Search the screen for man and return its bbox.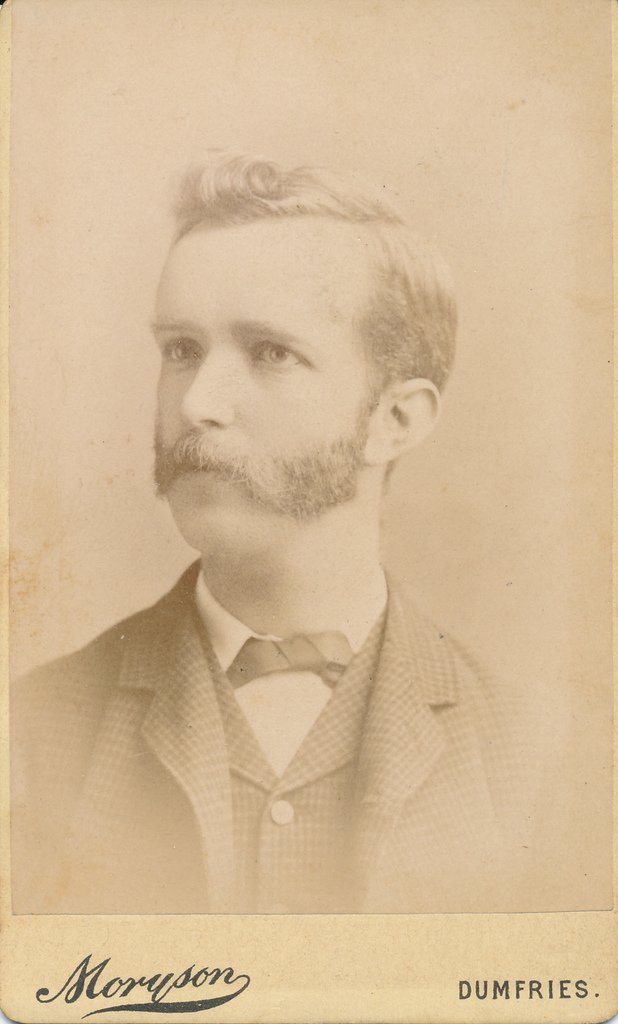
Found: [8,149,614,915].
